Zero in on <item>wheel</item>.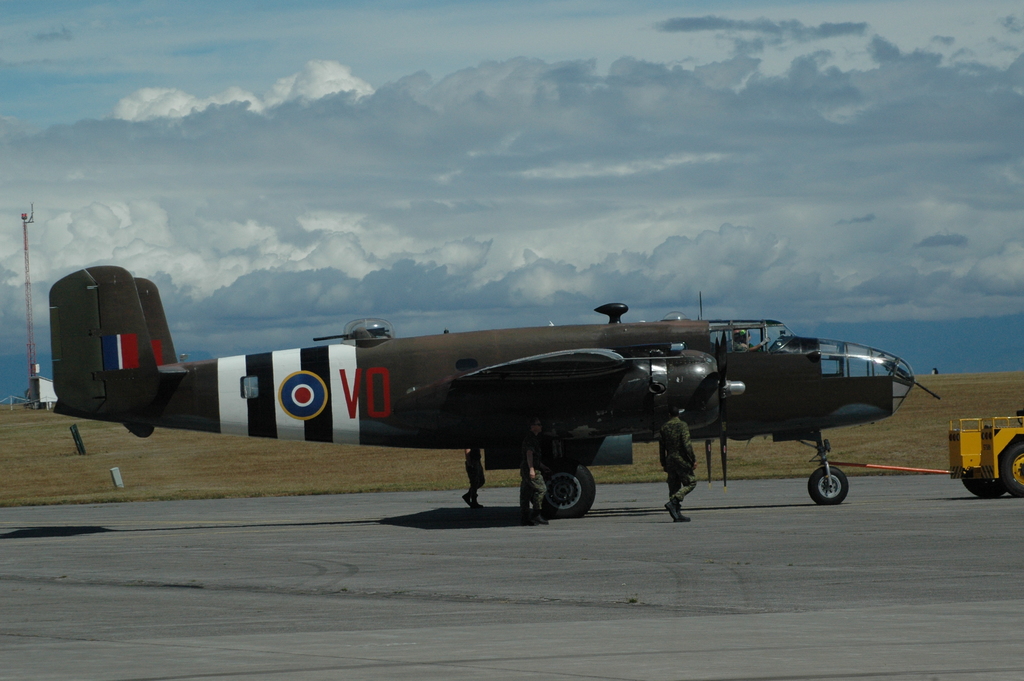
Zeroed in: <bbox>808, 466, 849, 505</bbox>.
